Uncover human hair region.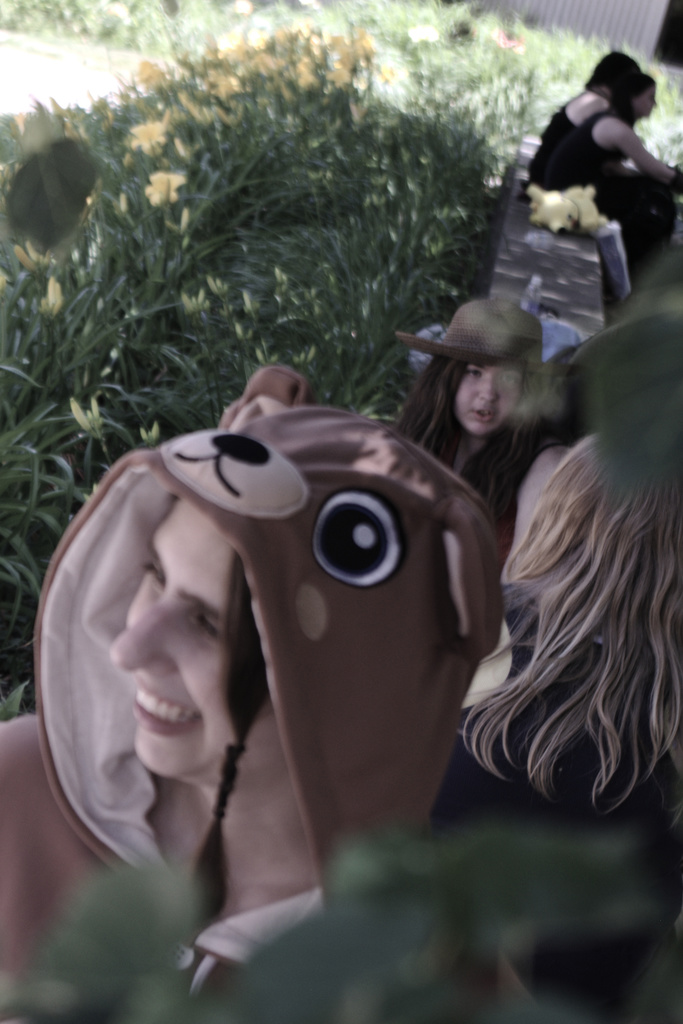
Uncovered: l=479, t=413, r=664, b=830.
